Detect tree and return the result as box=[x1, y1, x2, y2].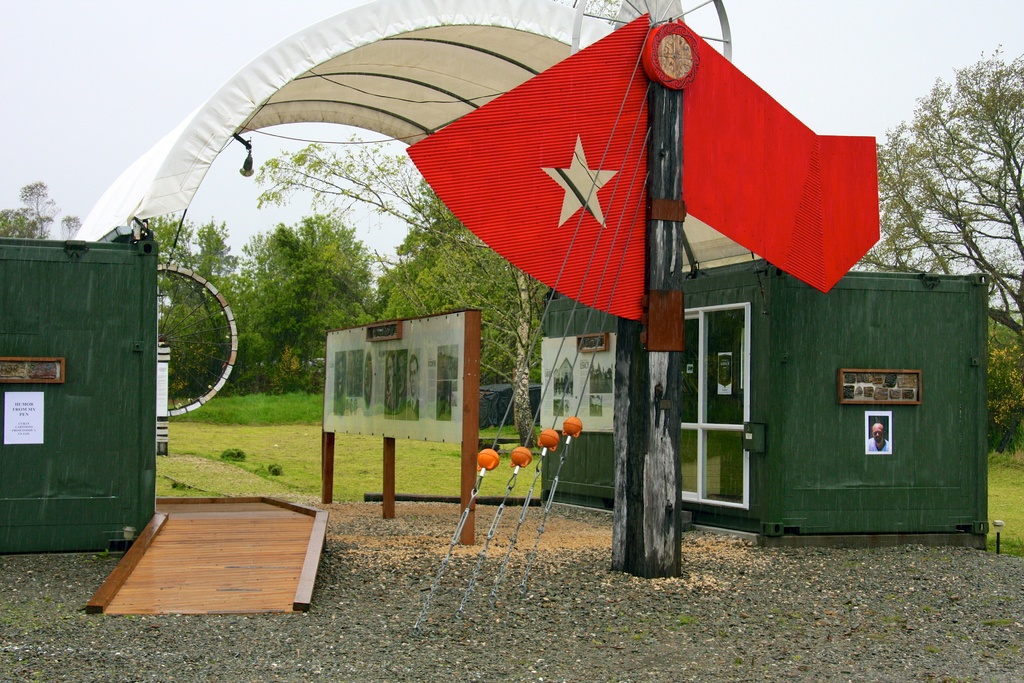
box=[0, 182, 80, 241].
